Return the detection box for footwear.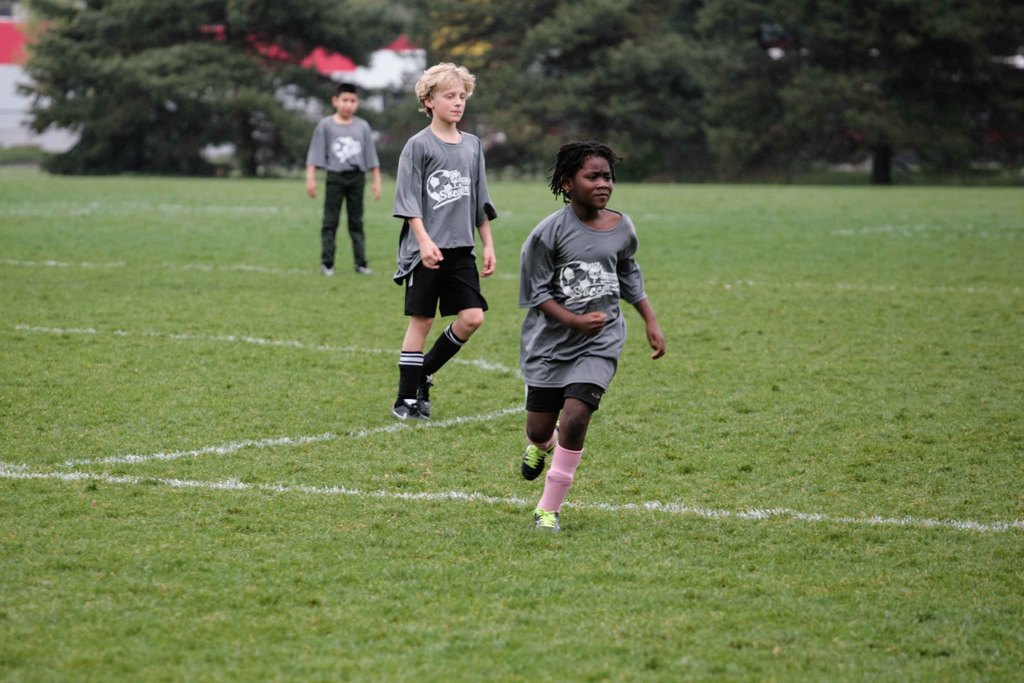
region(416, 370, 438, 418).
